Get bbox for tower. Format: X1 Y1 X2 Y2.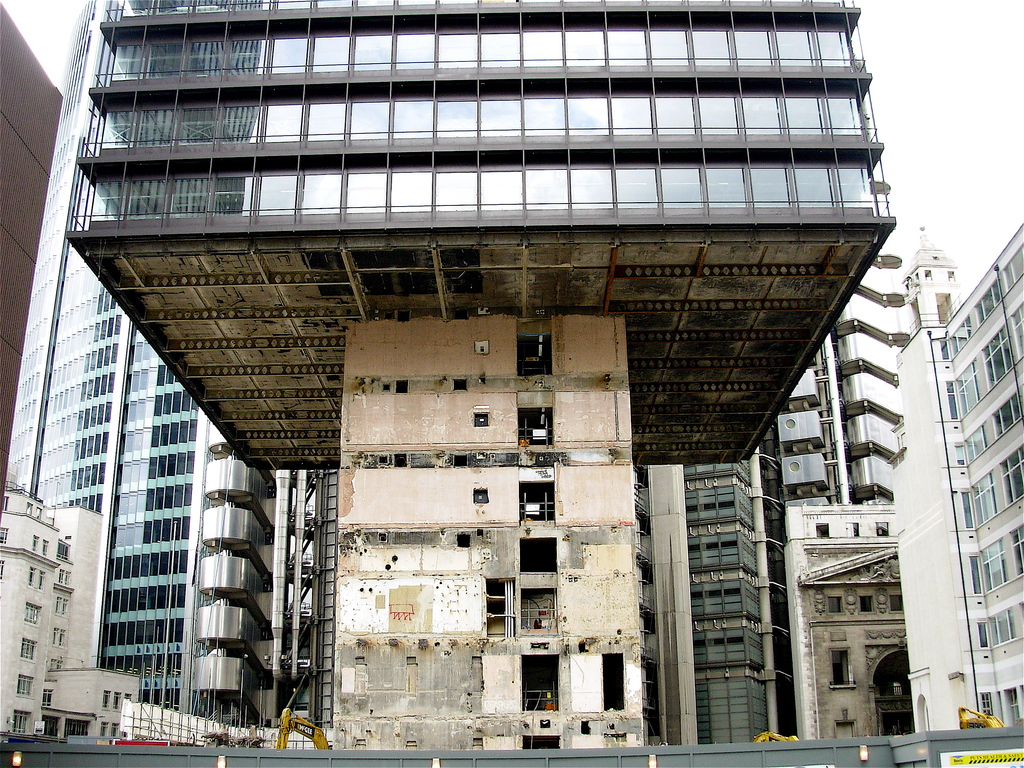
909 244 1023 725.
